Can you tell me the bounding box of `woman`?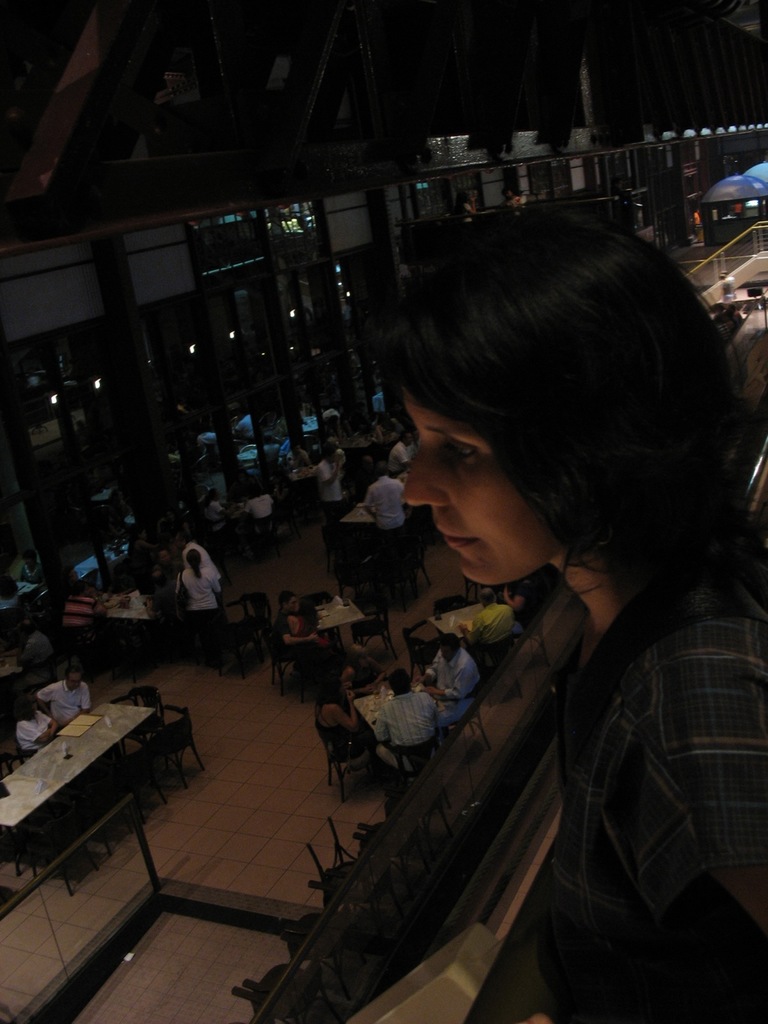
l=403, t=202, r=767, b=1023.
